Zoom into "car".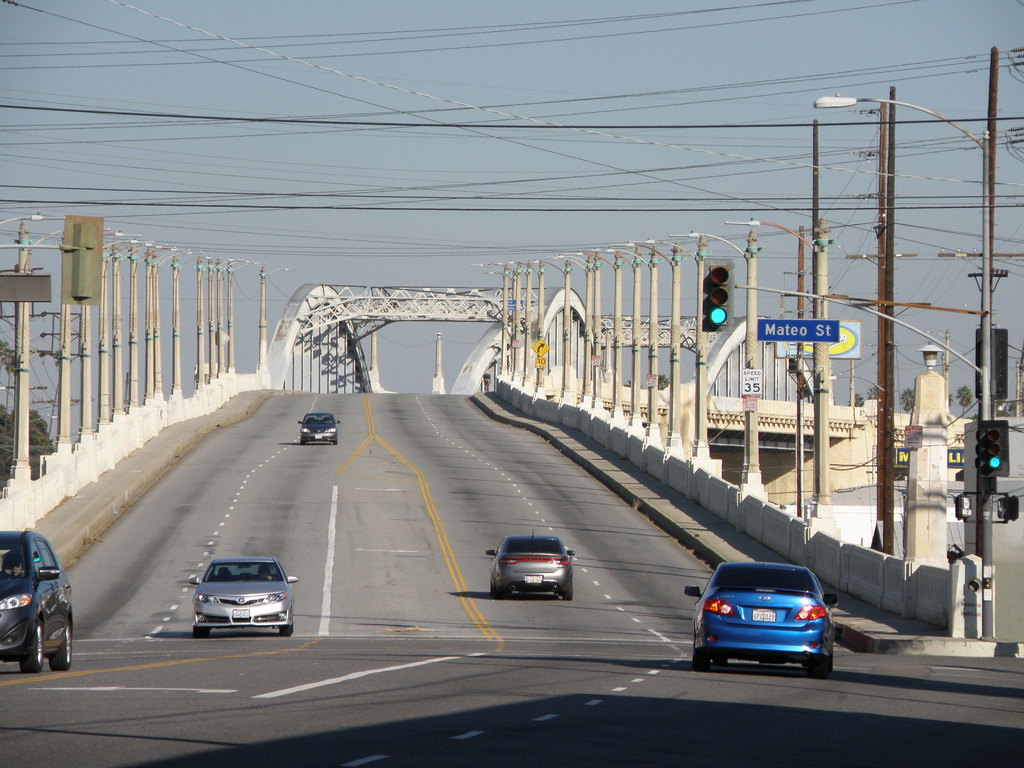
Zoom target: 298,415,341,444.
